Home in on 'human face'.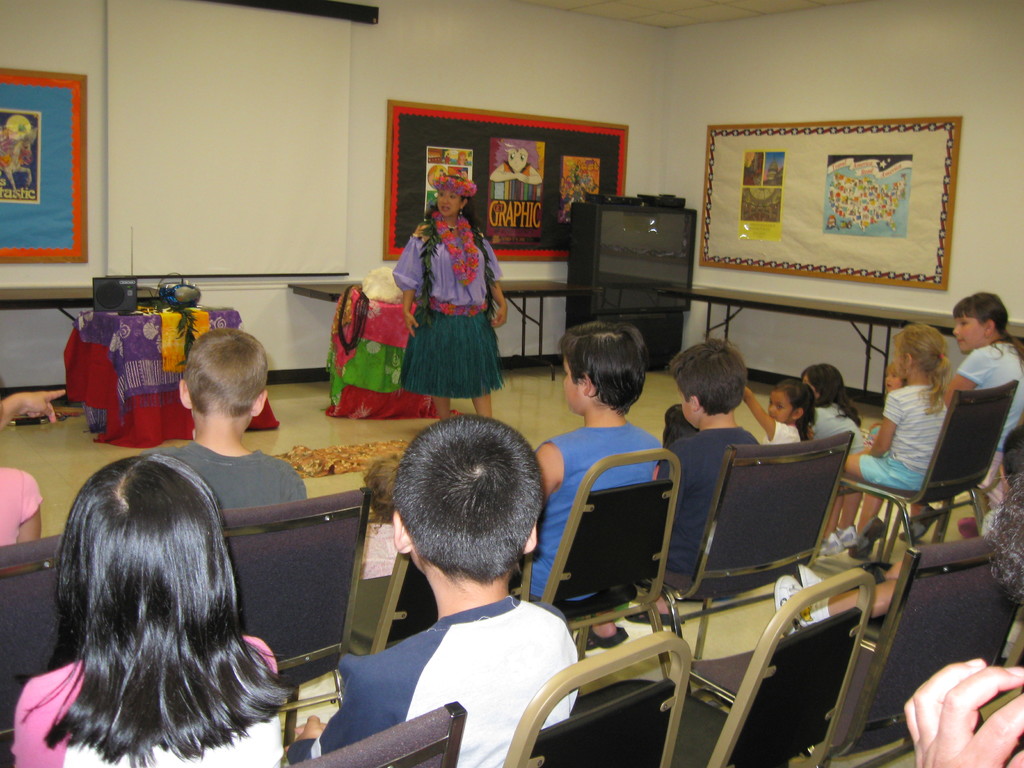
Homed in at <region>509, 150, 527, 171</region>.
